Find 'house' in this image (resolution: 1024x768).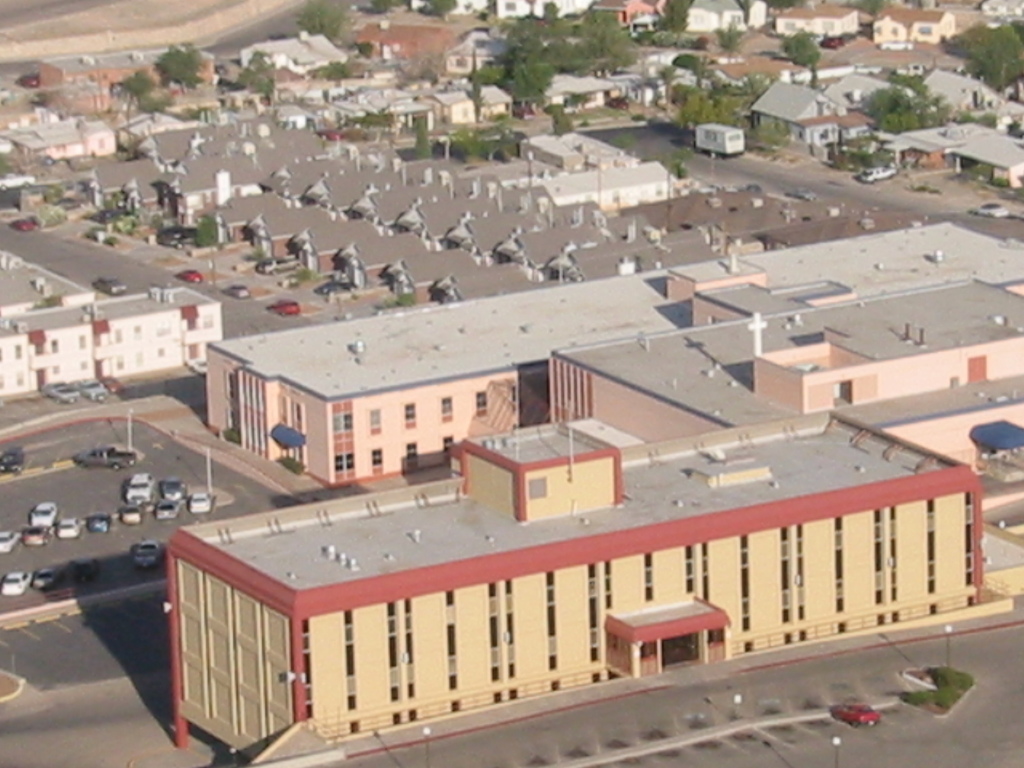
crop(42, 78, 117, 118).
